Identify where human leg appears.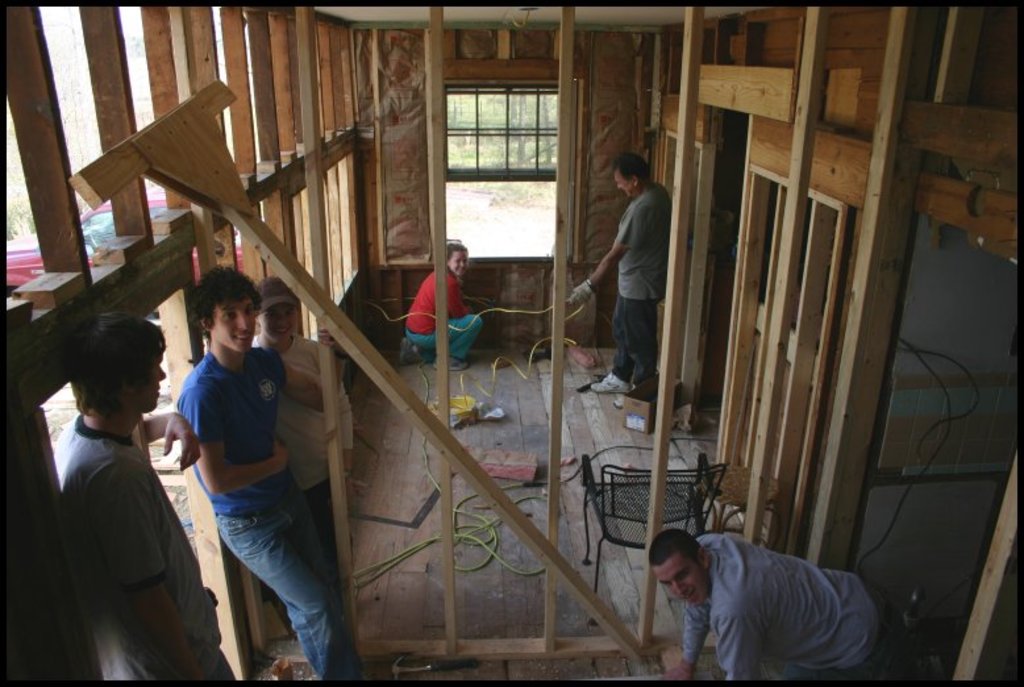
Appears at 288 491 322 675.
